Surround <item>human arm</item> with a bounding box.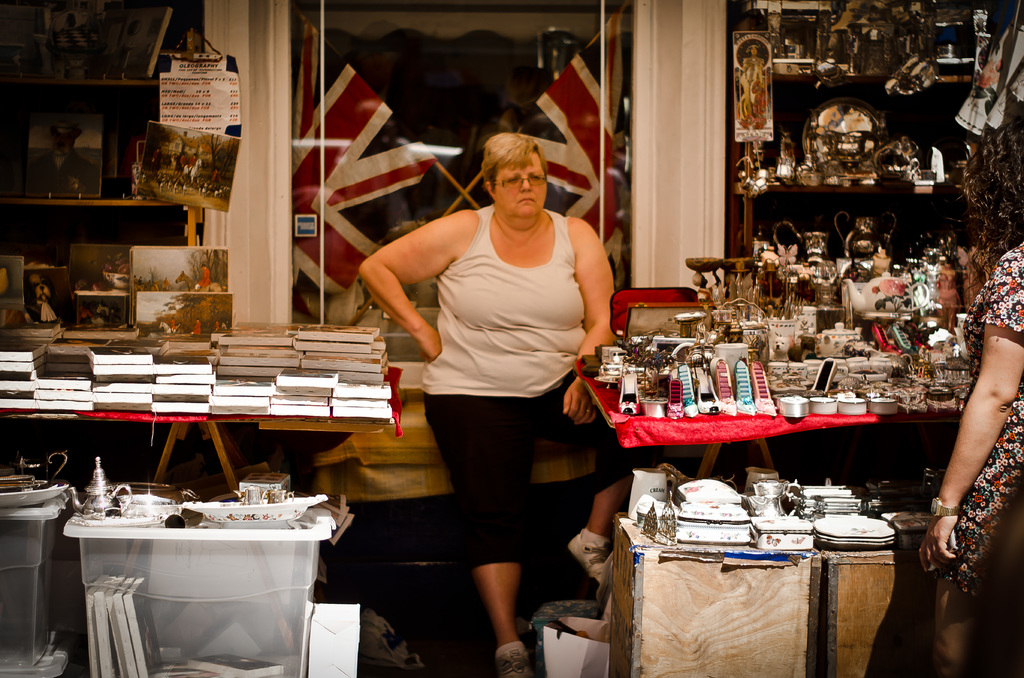
bbox(356, 213, 458, 362).
